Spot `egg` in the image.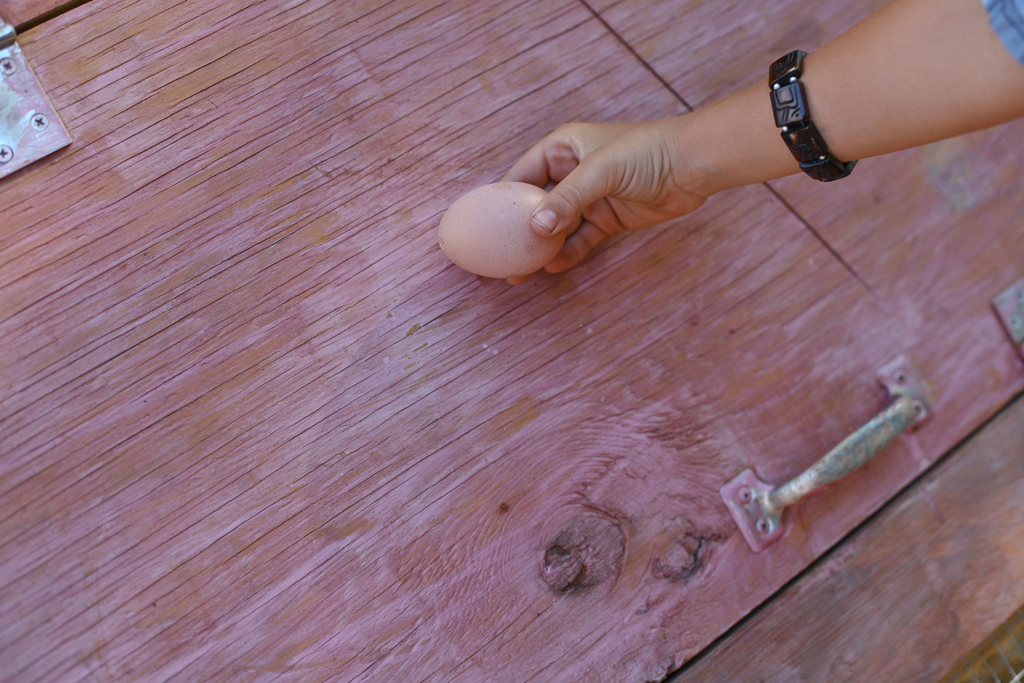
`egg` found at pyautogui.locateOnScreen(436, 183, 561, 277).
